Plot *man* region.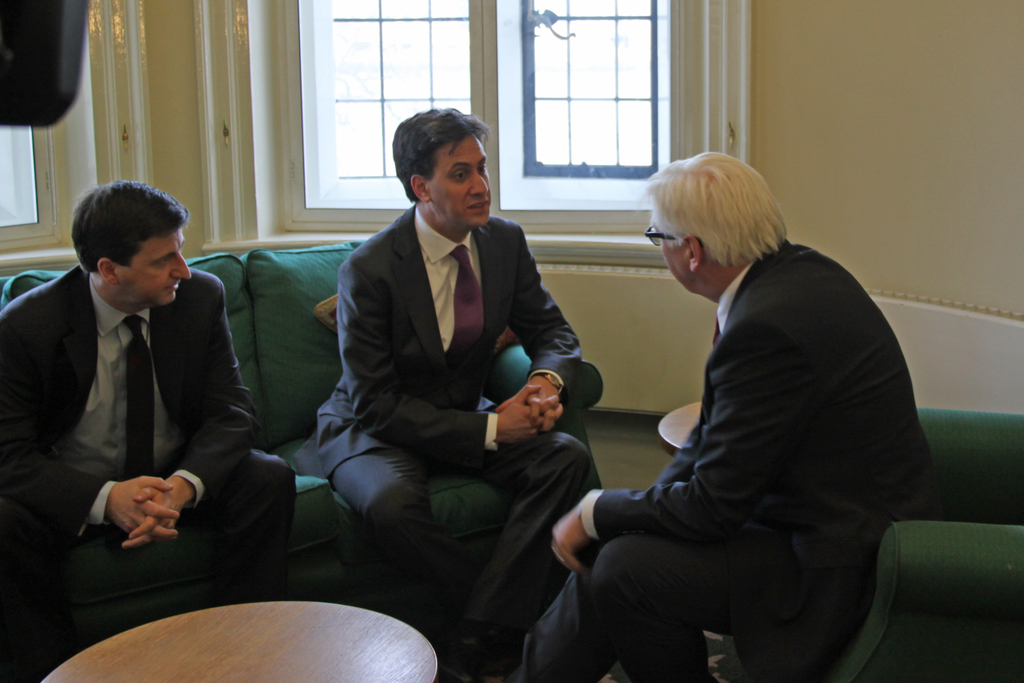
Plotted at rect(8, 186, 290, 604).
